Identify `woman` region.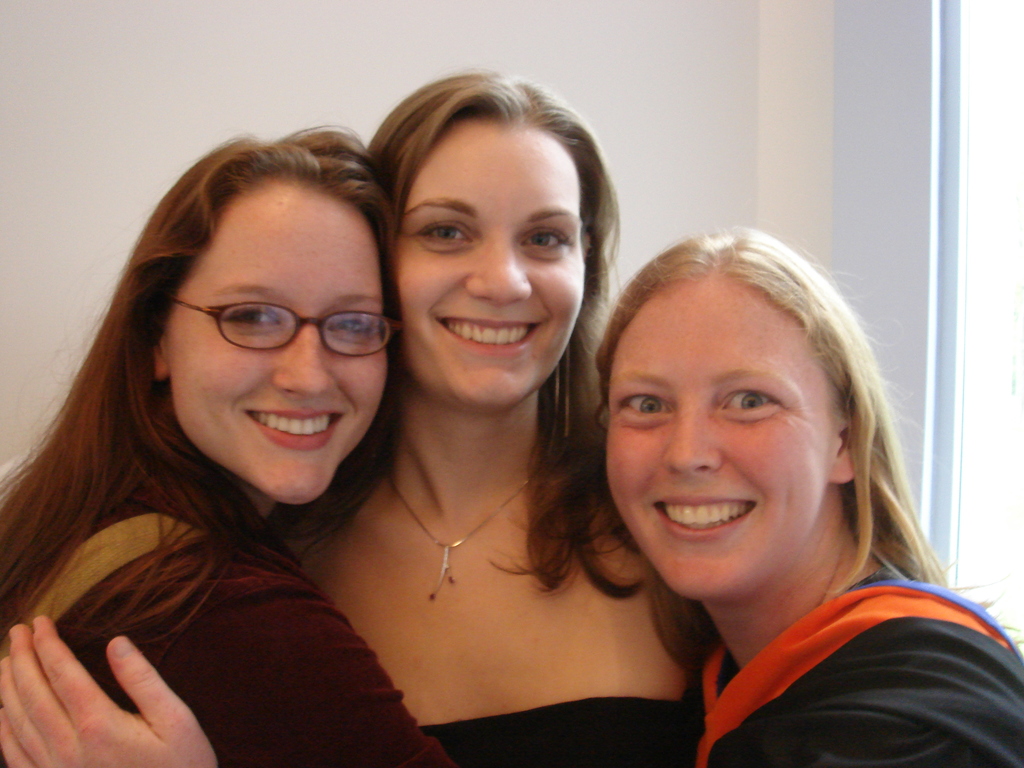
Region: 266/67/714/767.
